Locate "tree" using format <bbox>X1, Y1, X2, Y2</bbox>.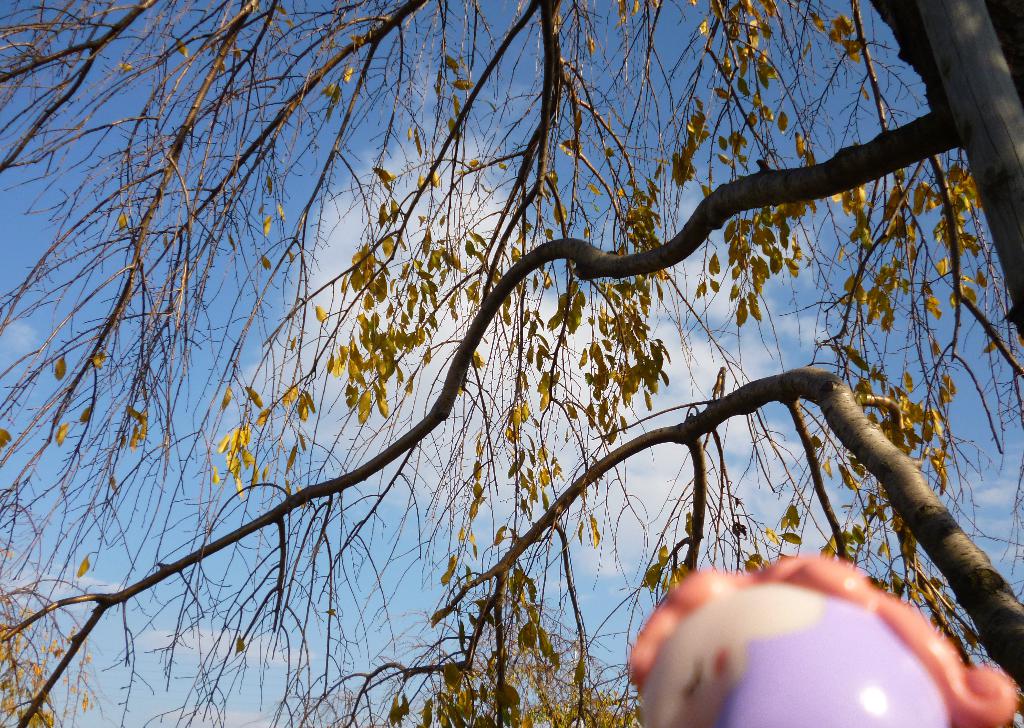
<bbox>6, 0, 1007, 727</bbox>.
